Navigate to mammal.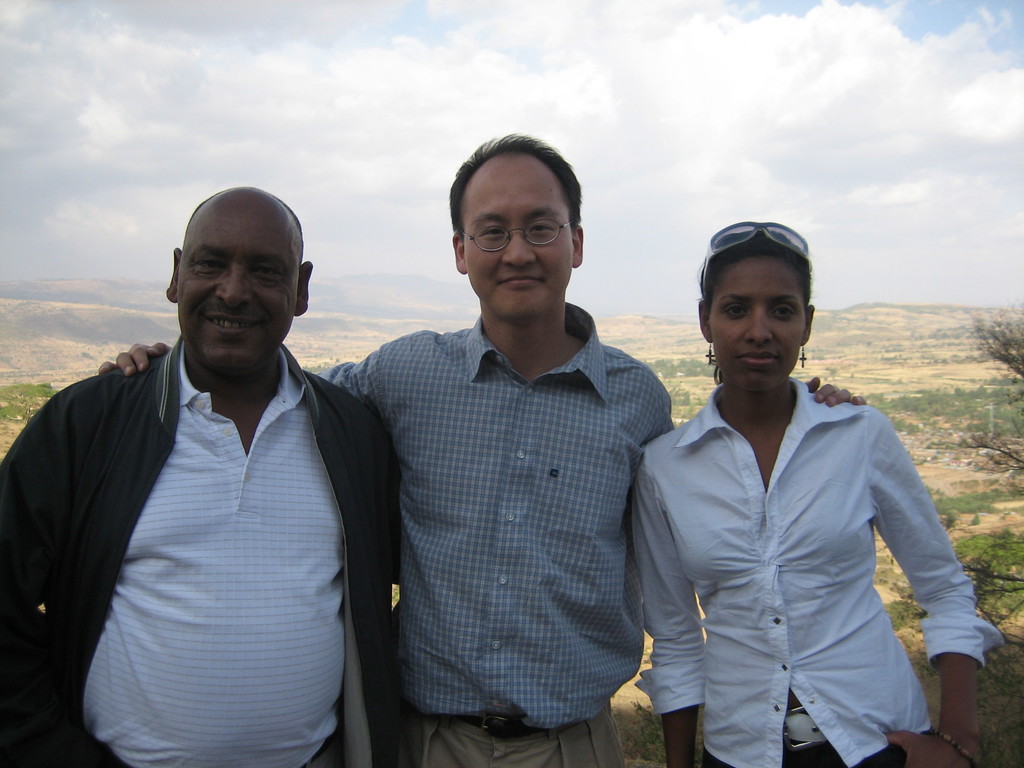
Navigation target: pyautogui.locateOnScreen(617, 228, 977, 767).
